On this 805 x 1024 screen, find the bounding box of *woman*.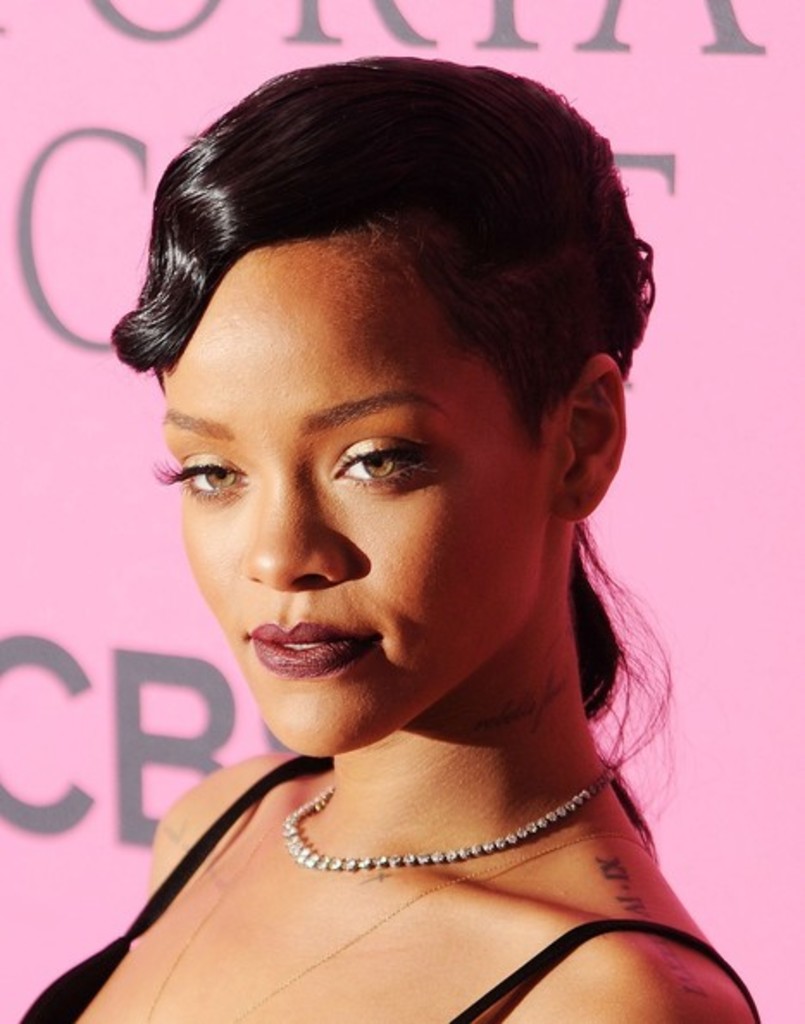
Bounding box: (19,52,762,1022).
